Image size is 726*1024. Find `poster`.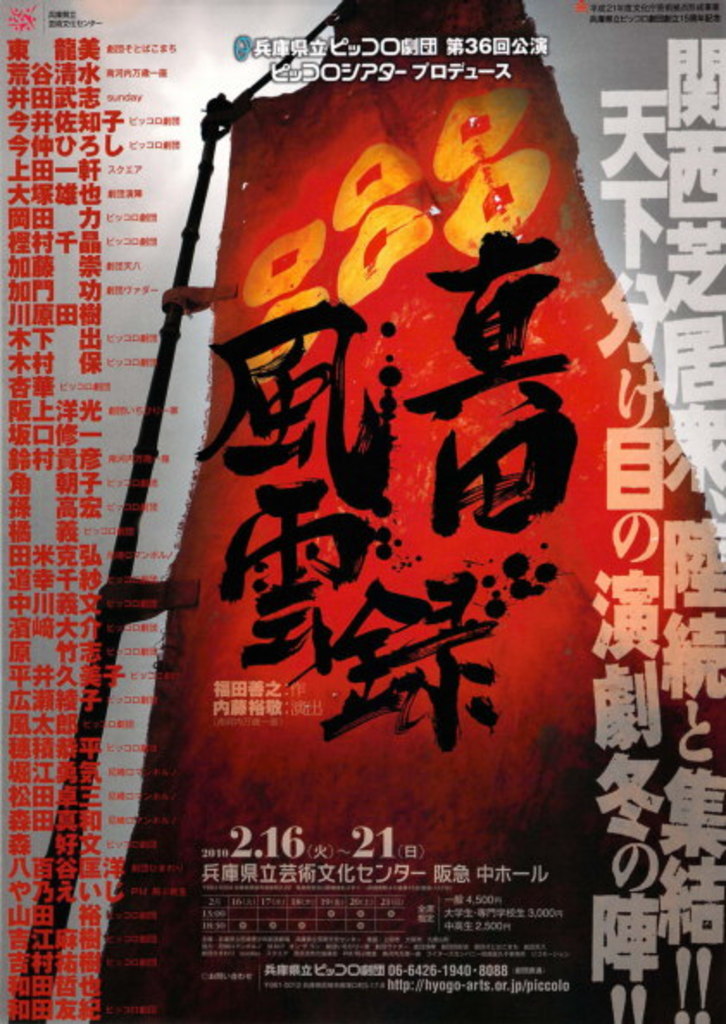
detection(0, 0, 725, 1023).
